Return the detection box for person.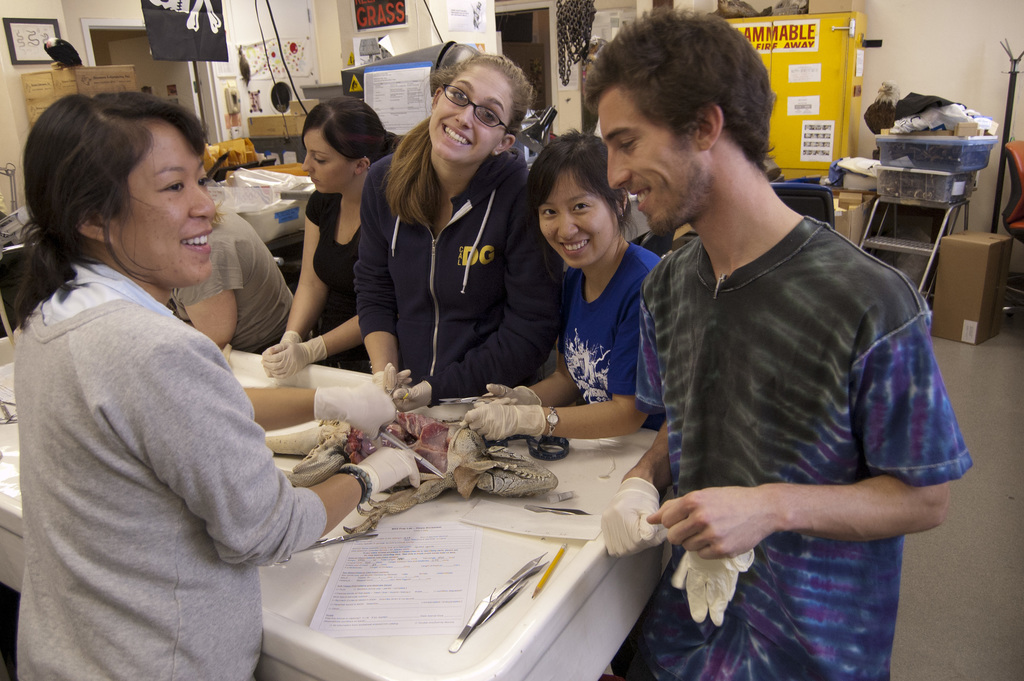
[x1=460, y1=131, x2=667, y2=440].
